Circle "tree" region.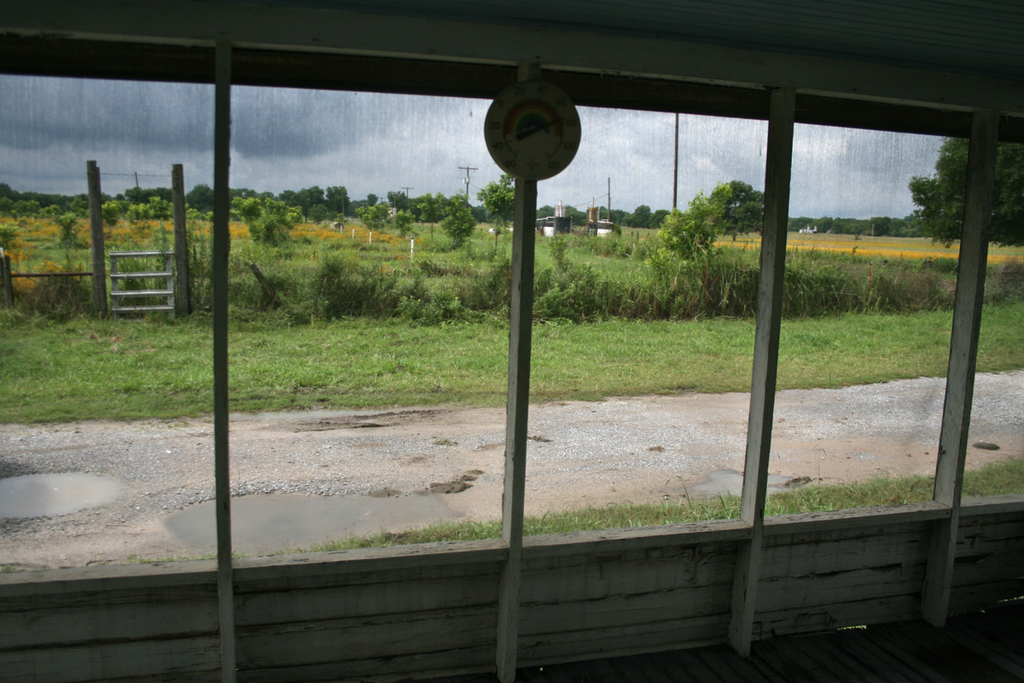
Region: left=294, top=184, right=356, bottom=221.
